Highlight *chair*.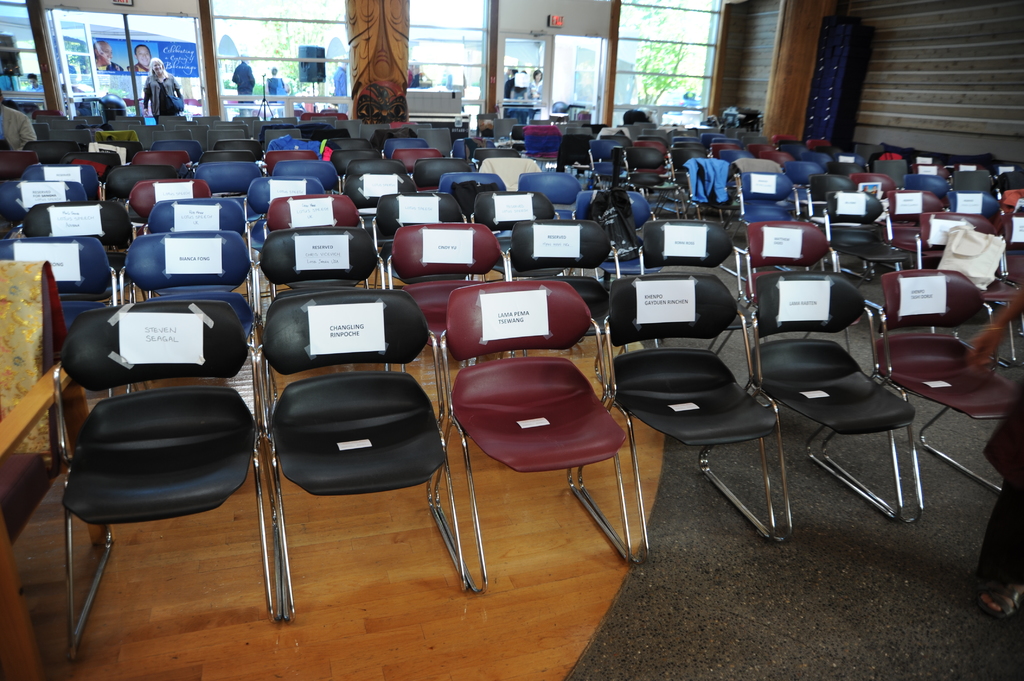
Highlighted region: rect(0, 235, 122, 394).
